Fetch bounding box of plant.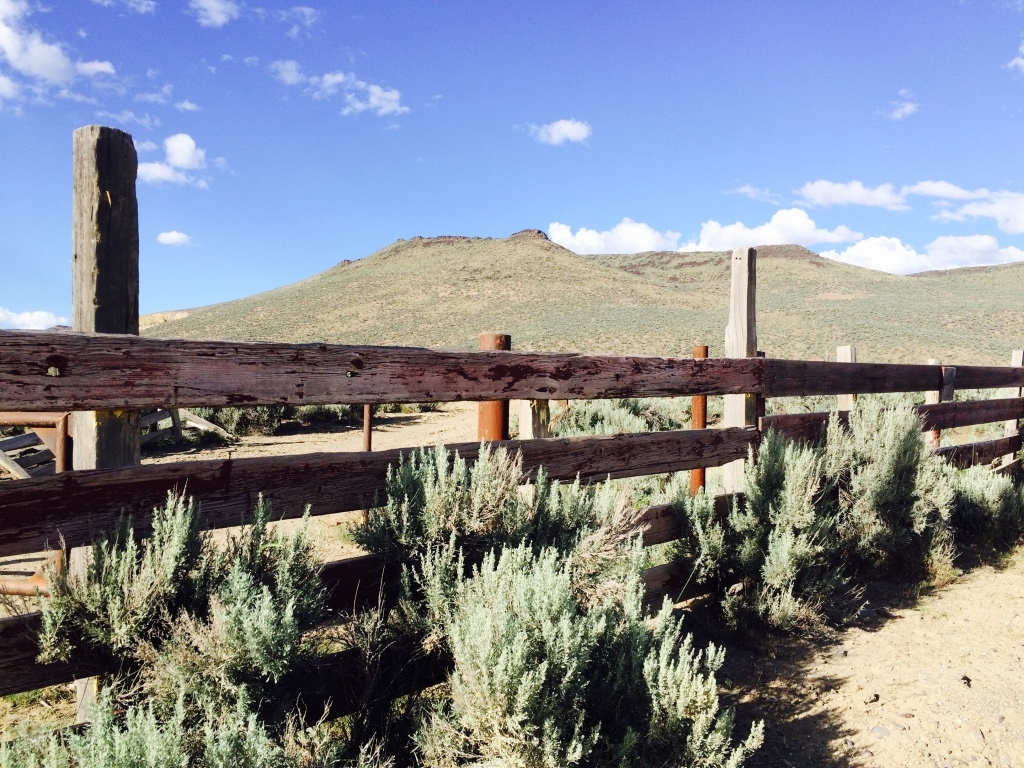
Bbox: (182, 386, 460, 447).
